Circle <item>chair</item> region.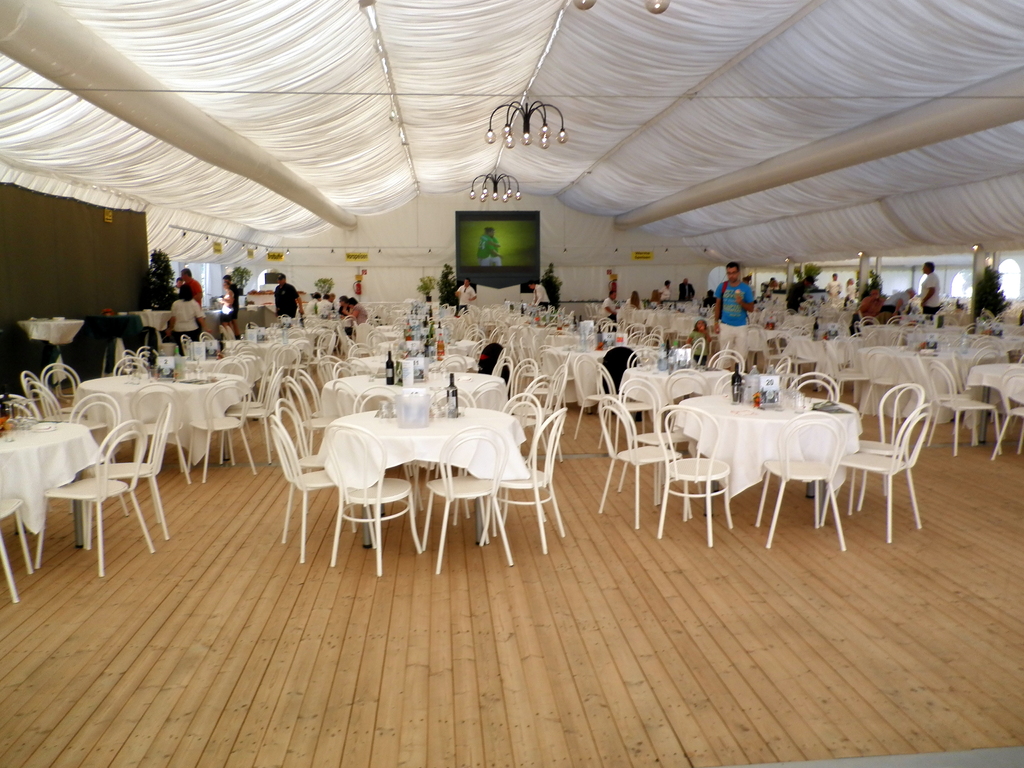
Region: locate(413, 426, 516, 574).
